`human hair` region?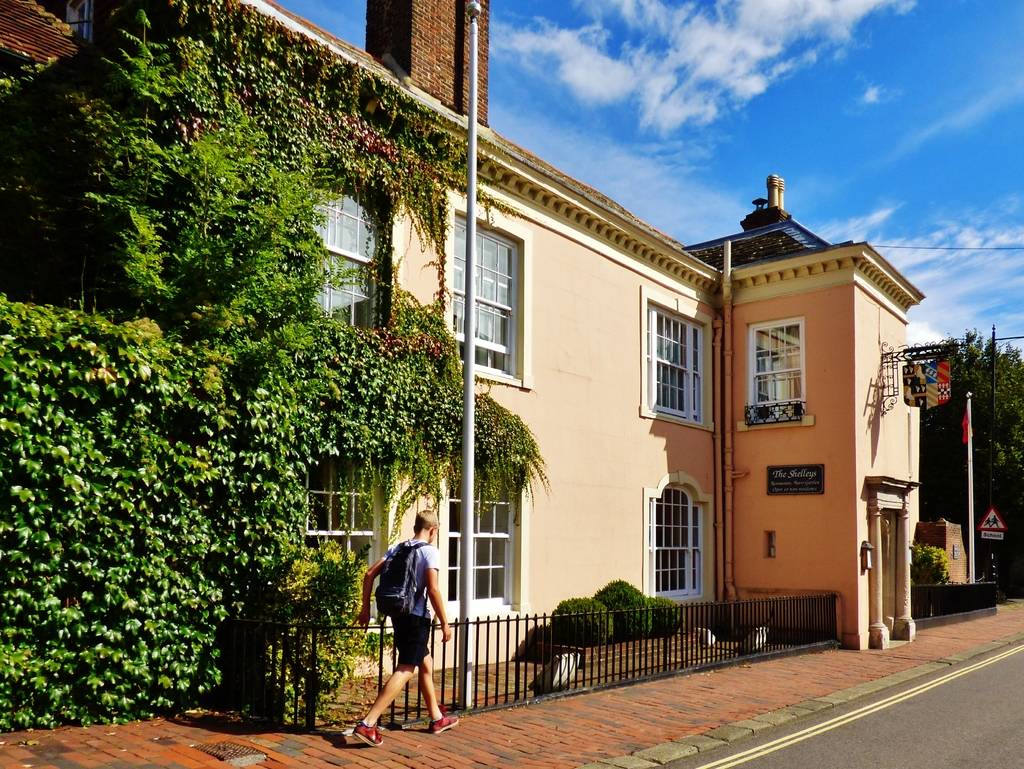
<box>415,508,436,533</box>
